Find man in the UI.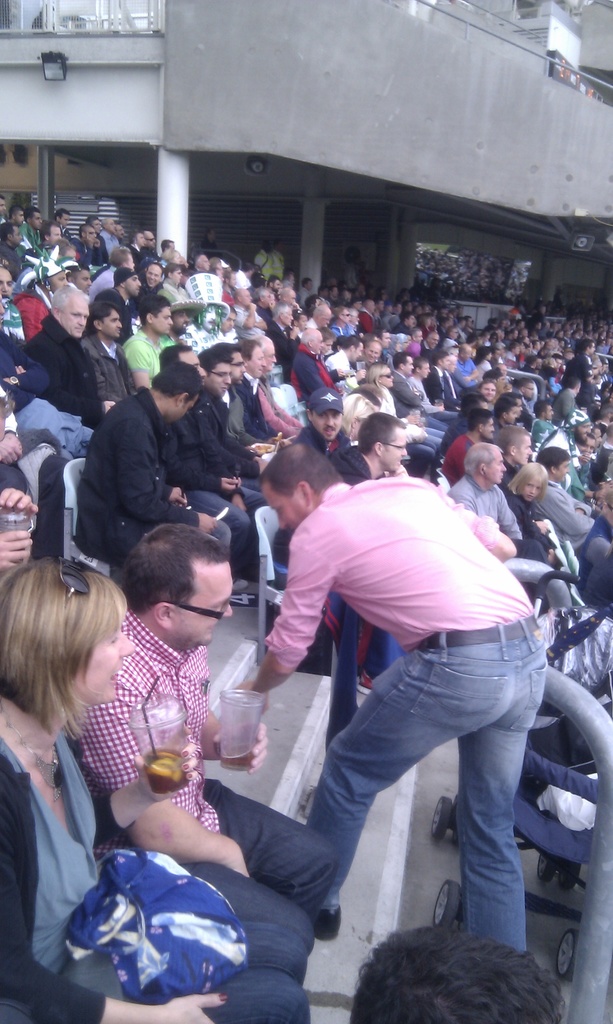
UI element at rect(381, 330, 390, 346).
